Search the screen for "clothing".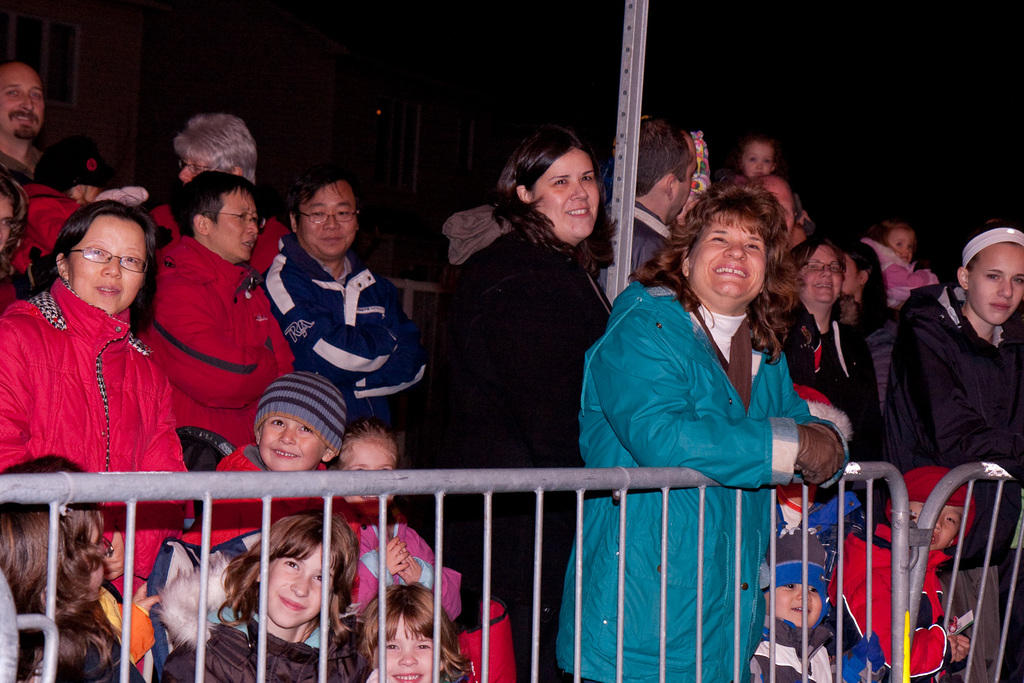
Found at 579/264/853/618.
